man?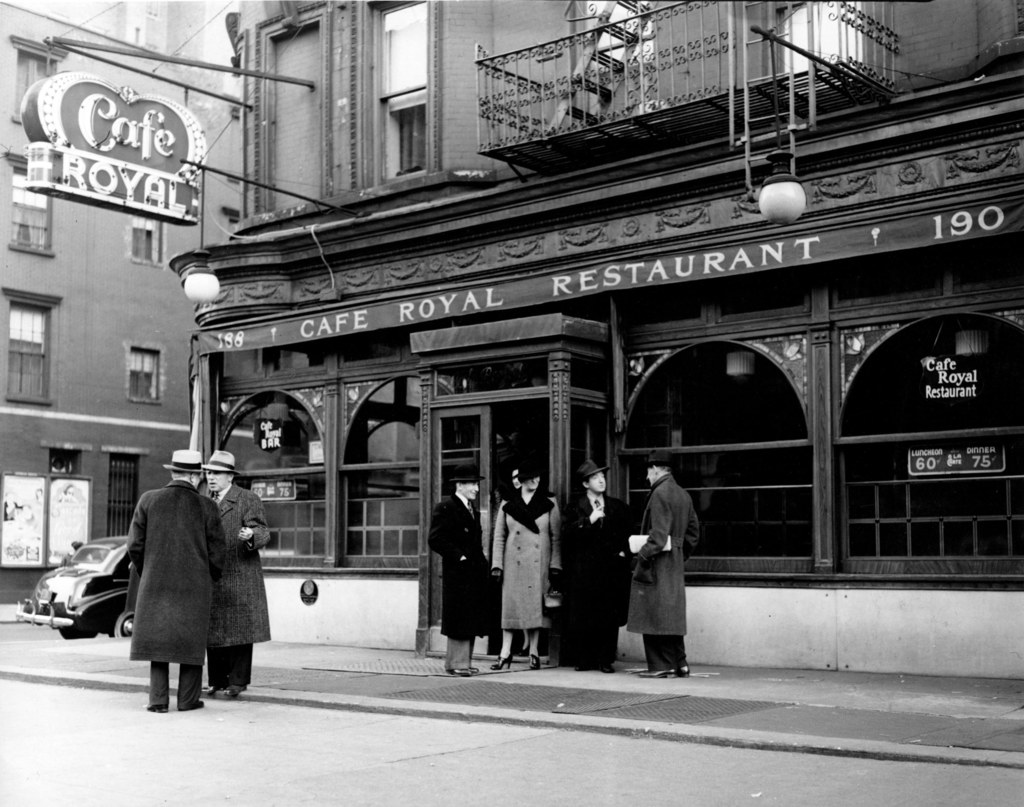
box(426, 462, 493, 668)
